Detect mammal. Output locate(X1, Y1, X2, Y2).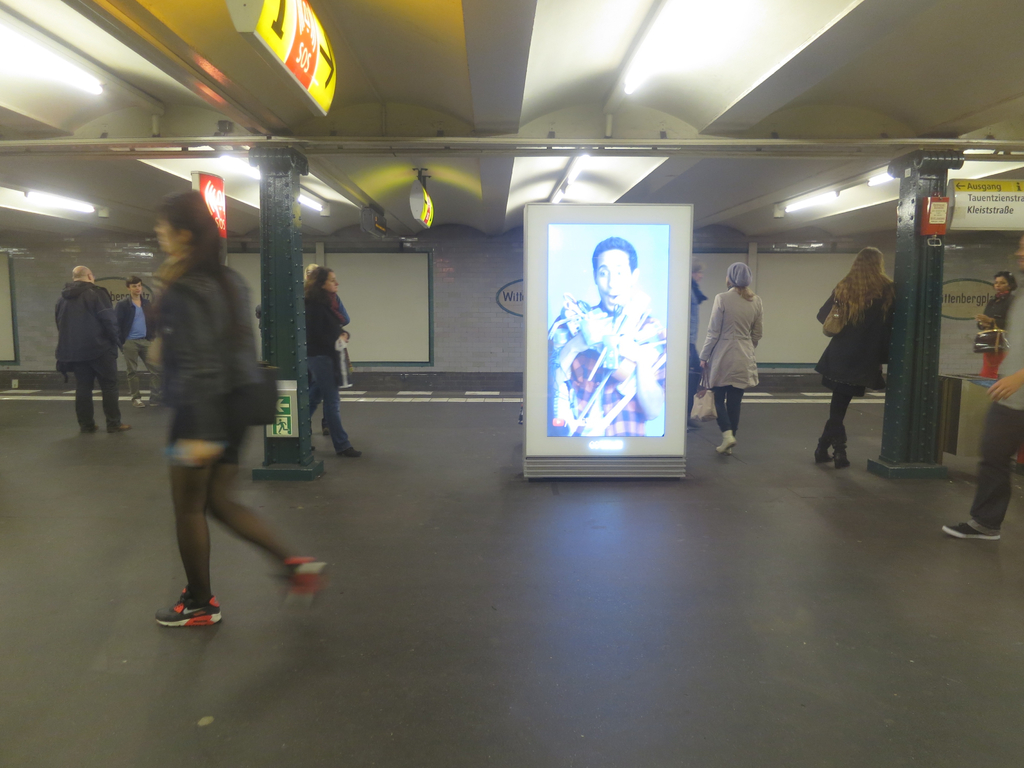
locate(683, 254, 707, 433).
